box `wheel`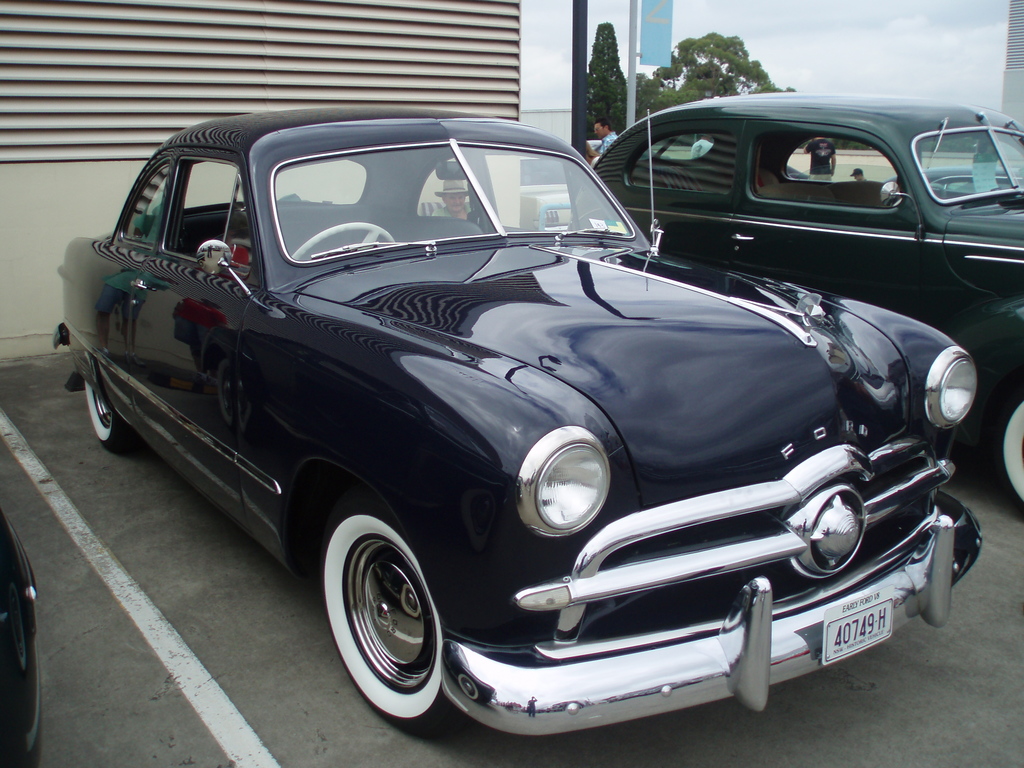
bbox(980, 372, 1023, 511)
